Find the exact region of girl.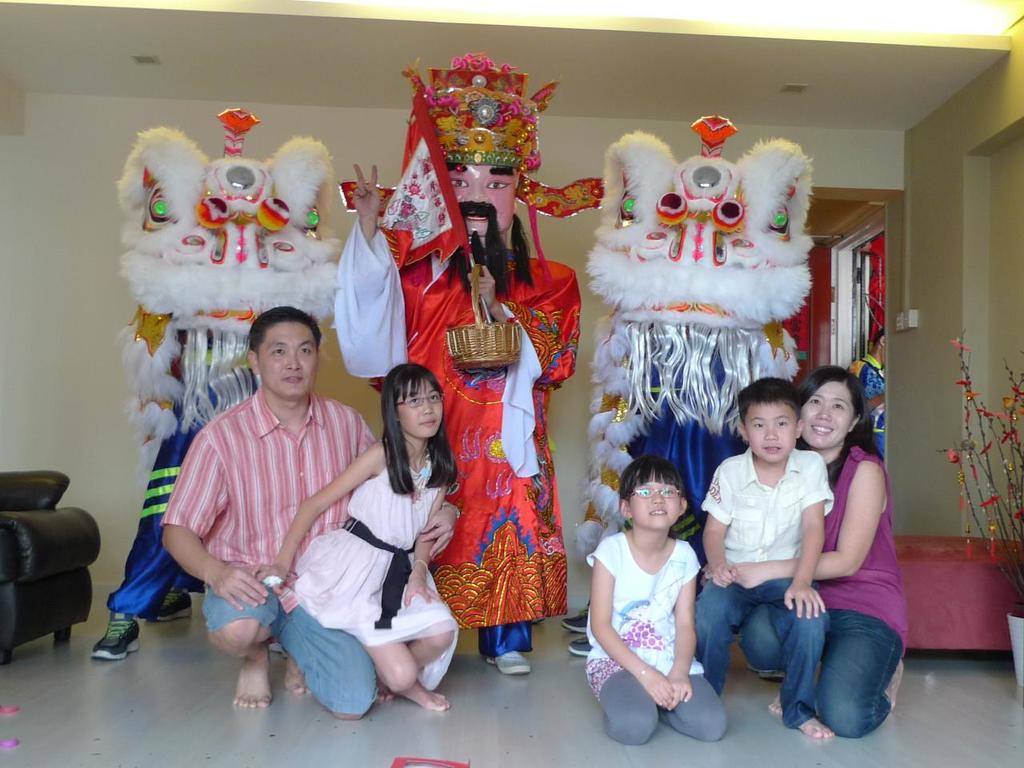
Exact region: (x1=584, y1=458, x2=726, y2=742).
